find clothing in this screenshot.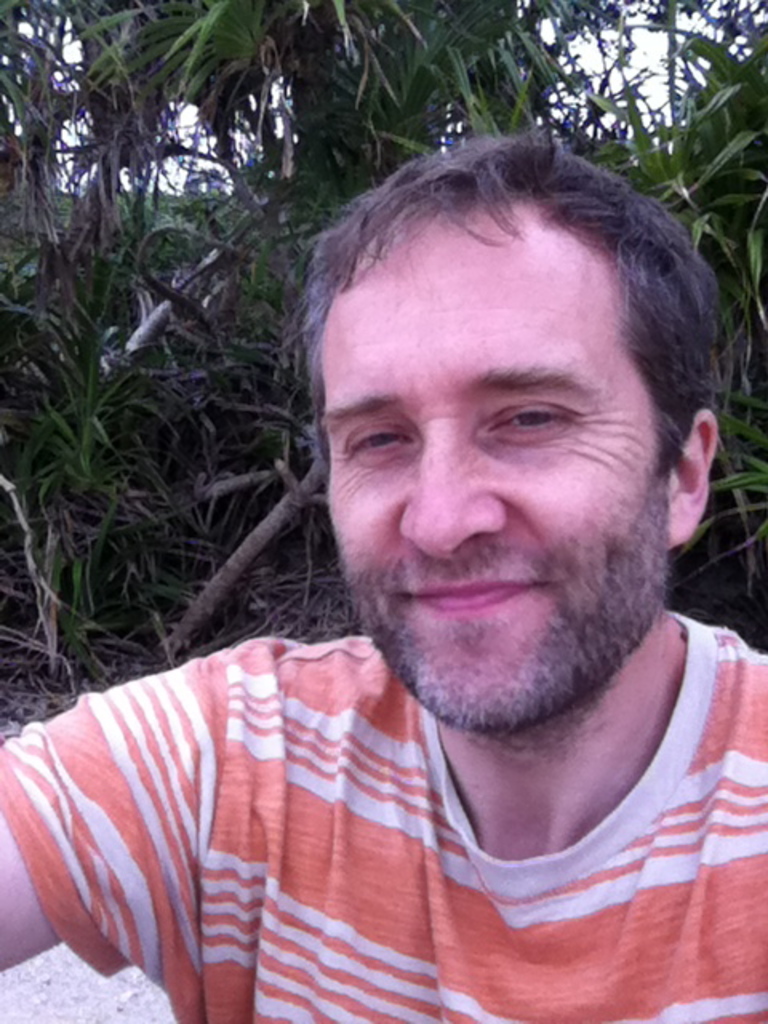
The bounding box for clothing is 0/627/767/1019.
